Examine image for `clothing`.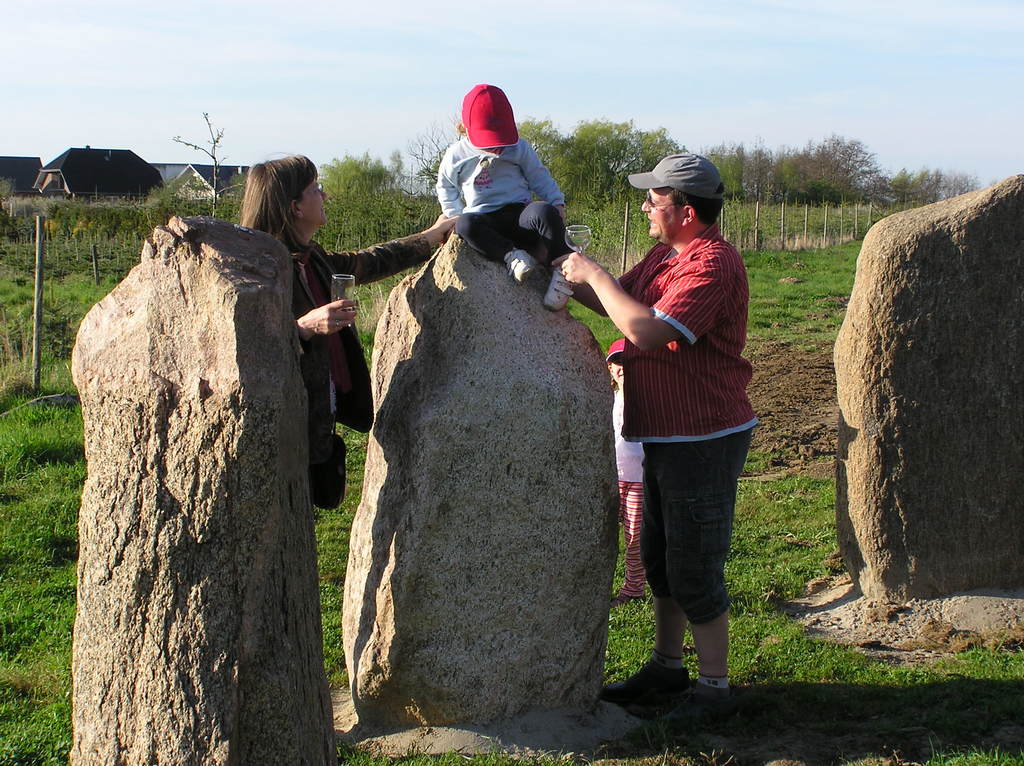
Examination result: [438, 136, 564, 279].
